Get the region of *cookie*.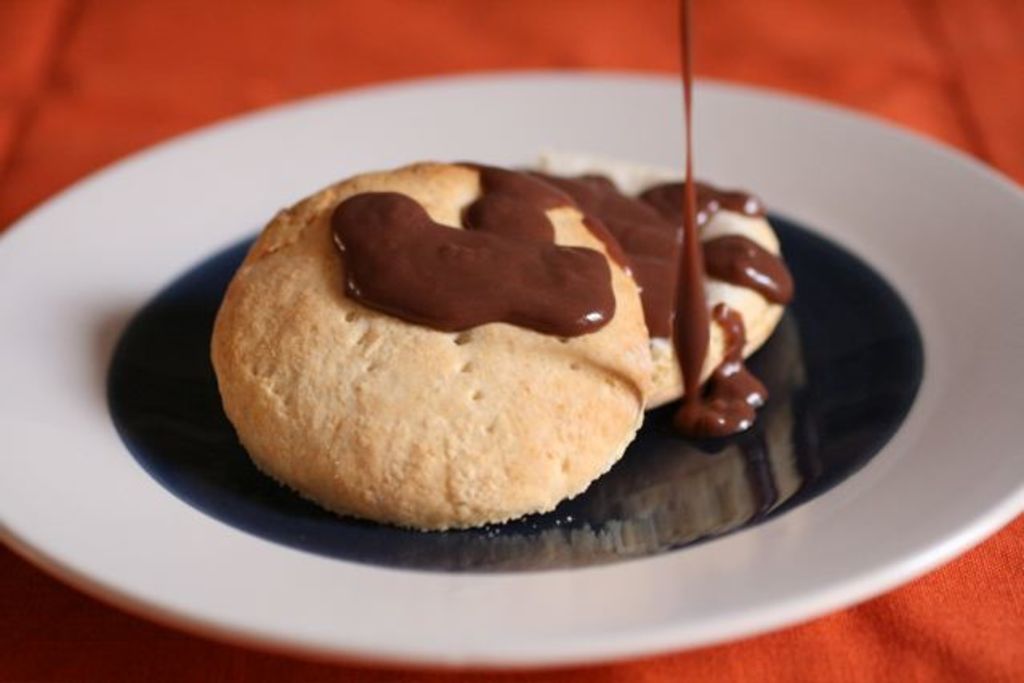
207,167,654,534.
